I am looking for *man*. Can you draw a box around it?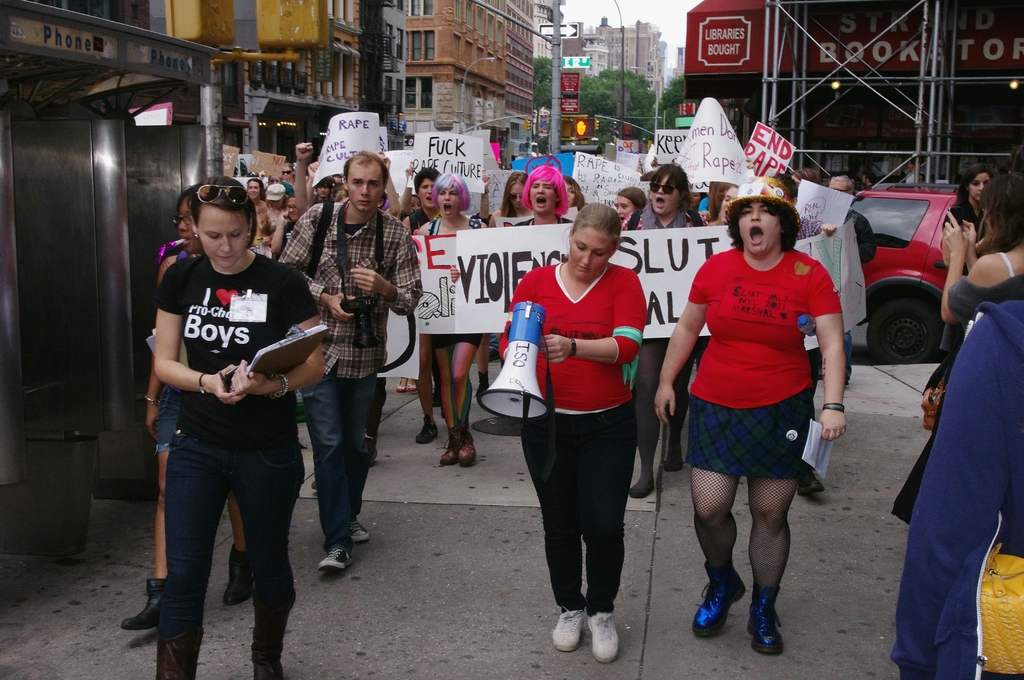
Sure, the bounding box is 825 177 879 389.
